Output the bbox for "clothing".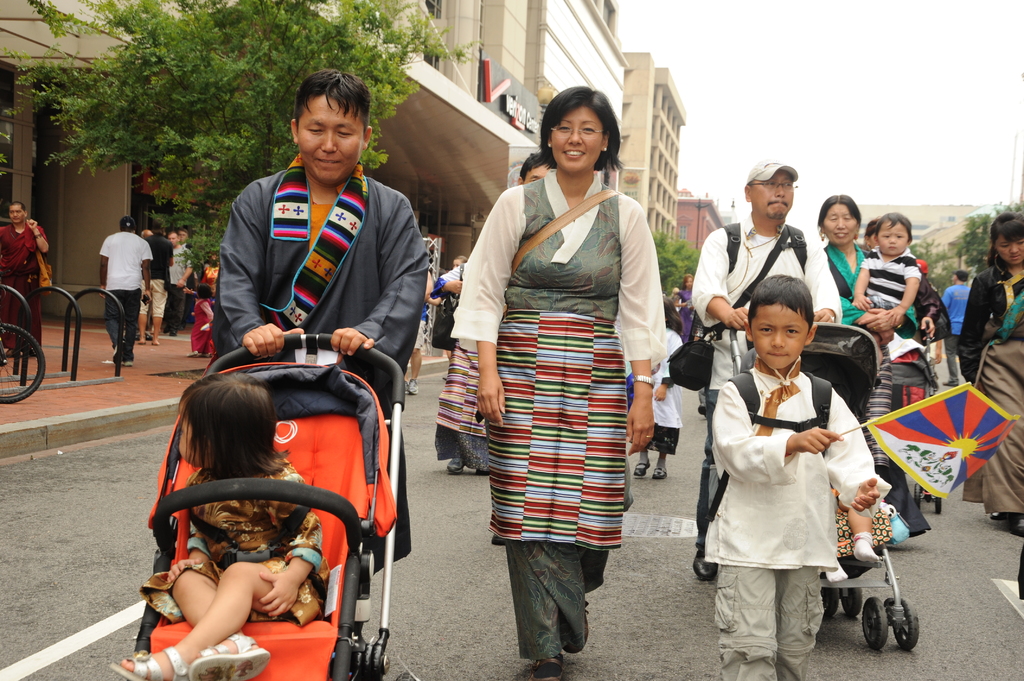
[x1=134, y1=453, x2=330, y2=625].
